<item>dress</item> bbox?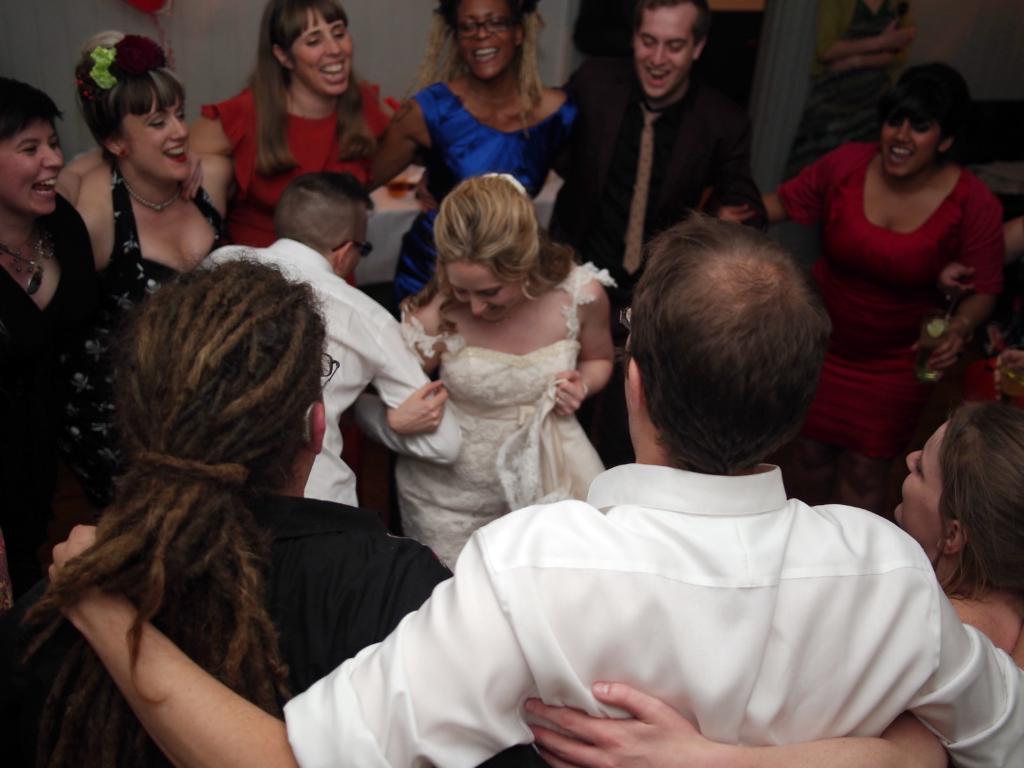
crop(781, 0, 907, 183)
